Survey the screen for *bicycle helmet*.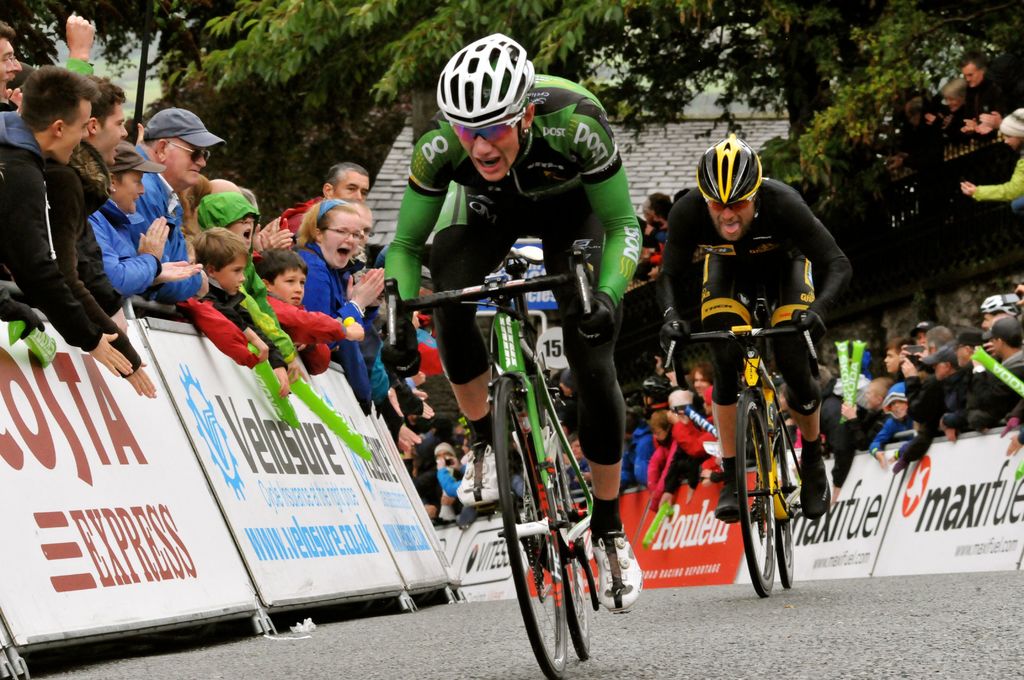
Survey found: l=433, t=24, r=544, b=150.
